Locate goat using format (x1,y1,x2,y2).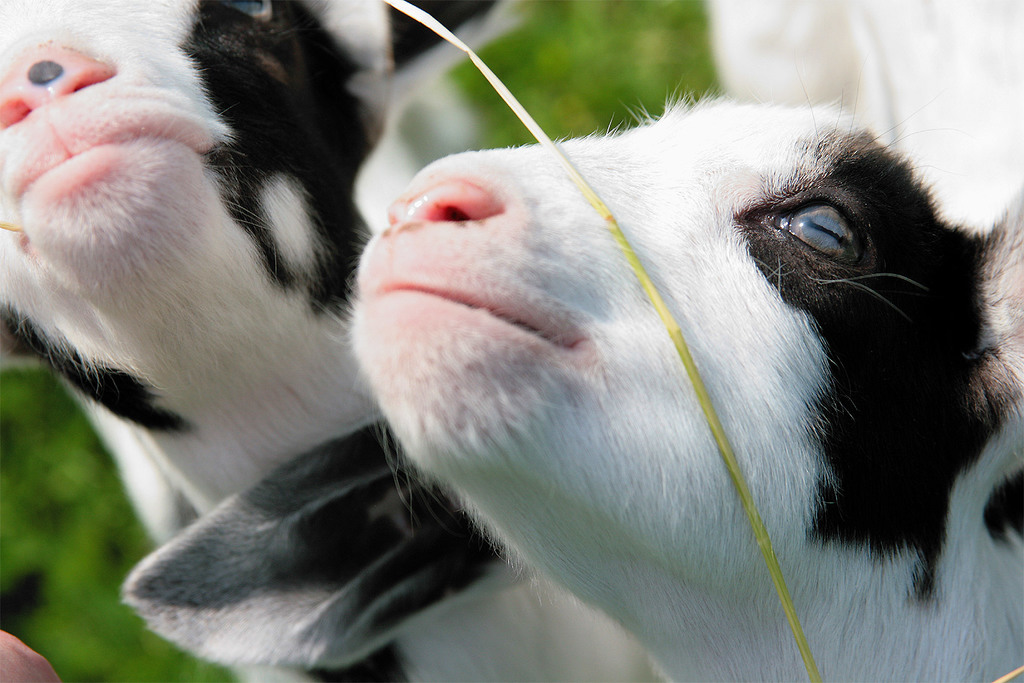
(0,0,684,682).
